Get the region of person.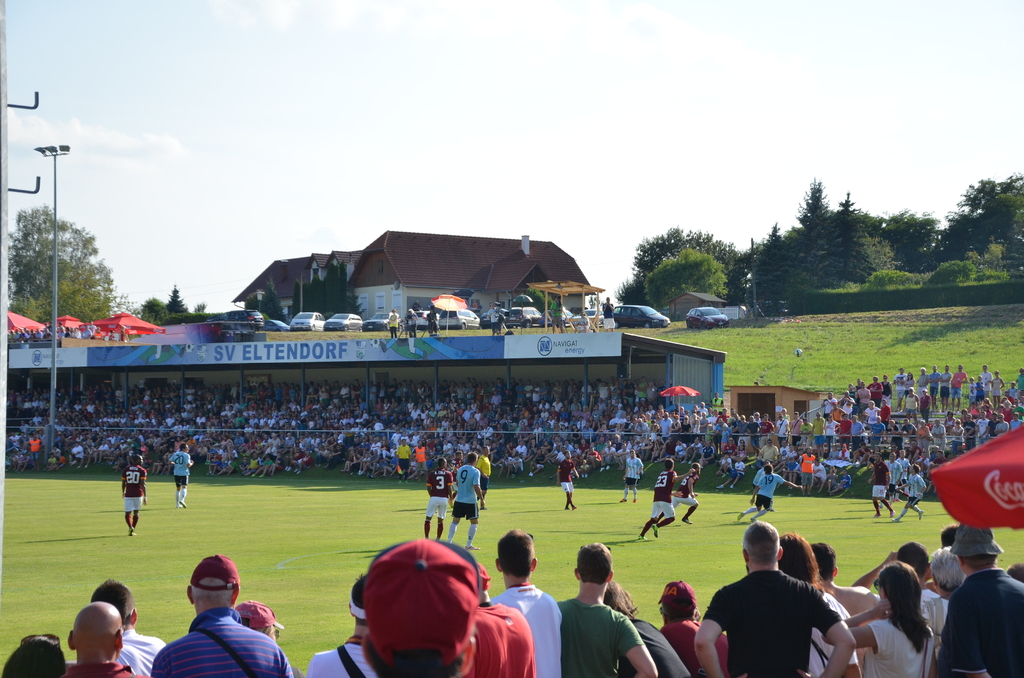
<bbox>948, 524, 1023, 677</bbox>.
